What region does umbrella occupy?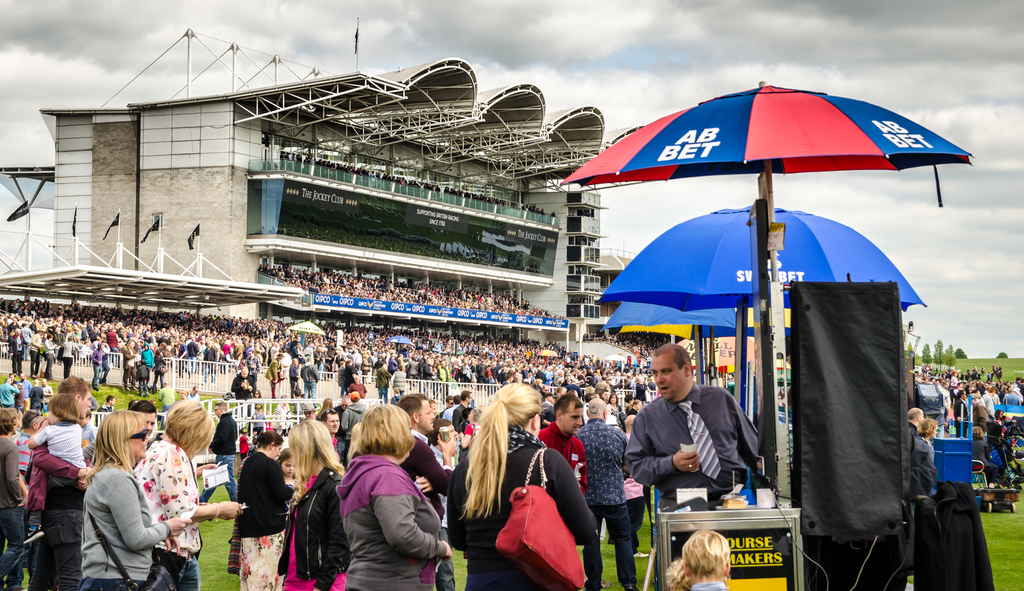
box=[557, 80, 972, 277].
